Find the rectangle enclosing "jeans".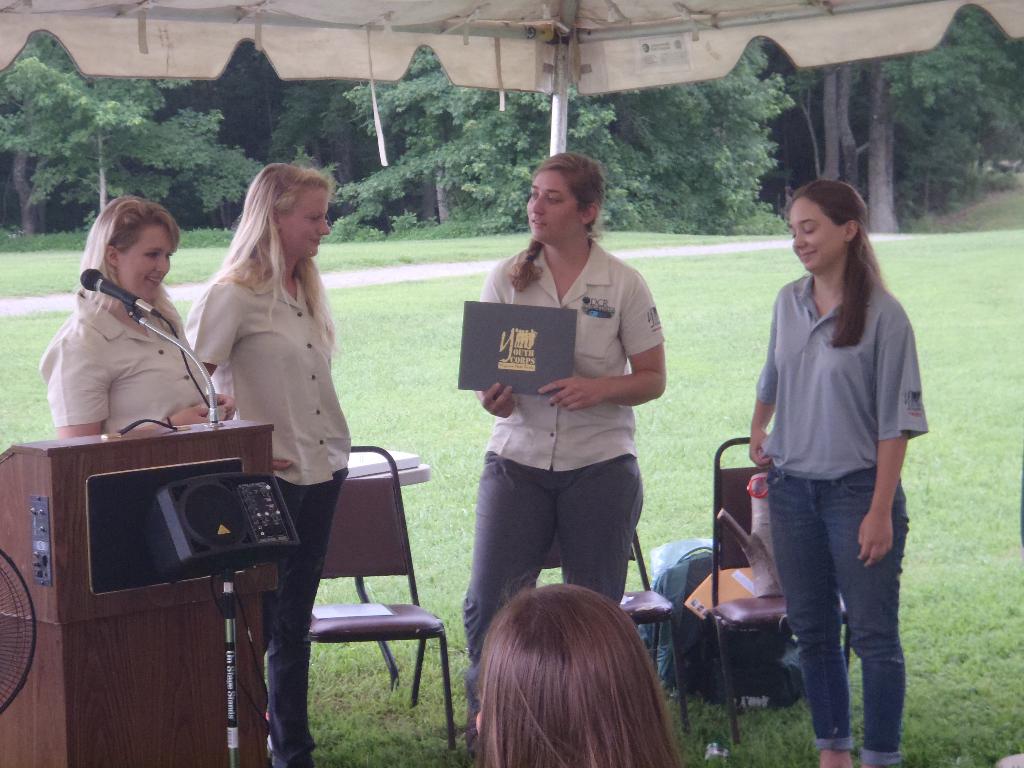
left=272, top=468, right=344, bottom=767.
